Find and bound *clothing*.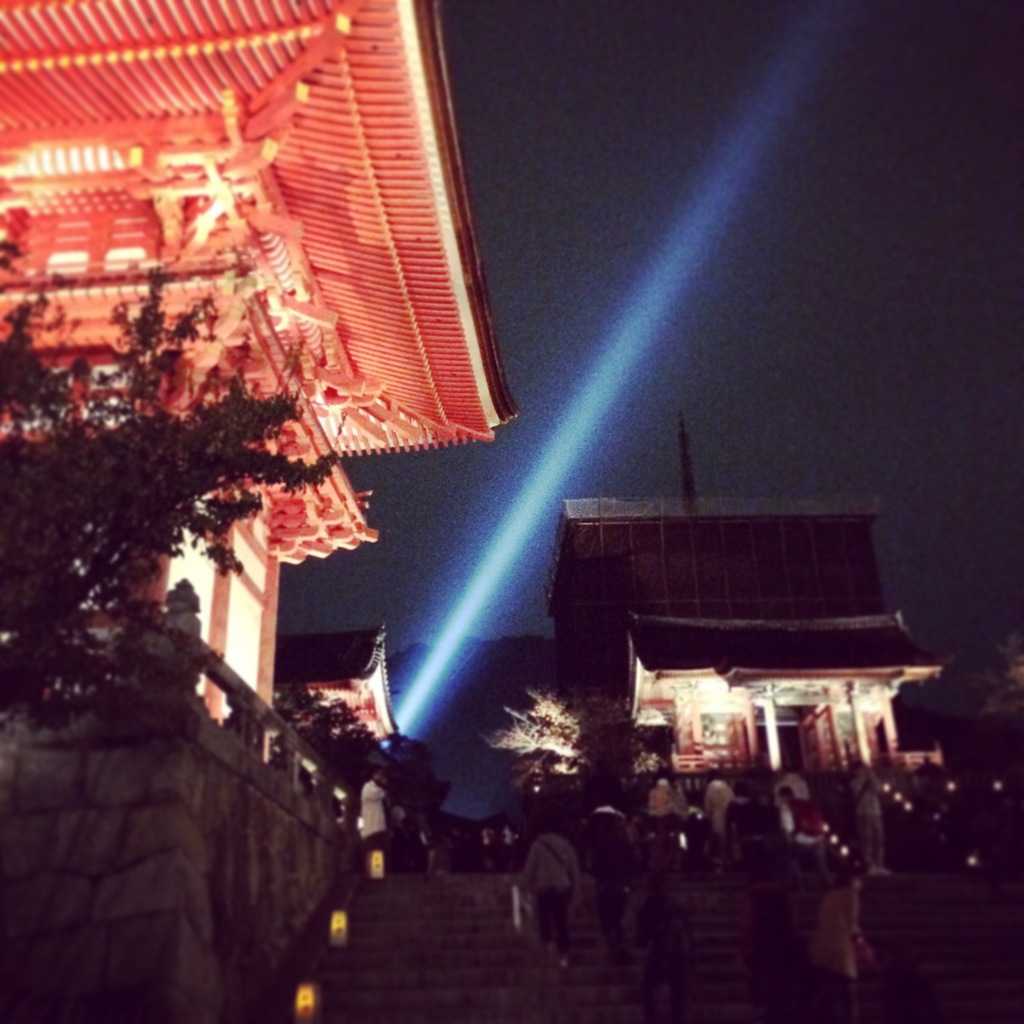
Bound: l=812, t=877, r=875, b=1023.
